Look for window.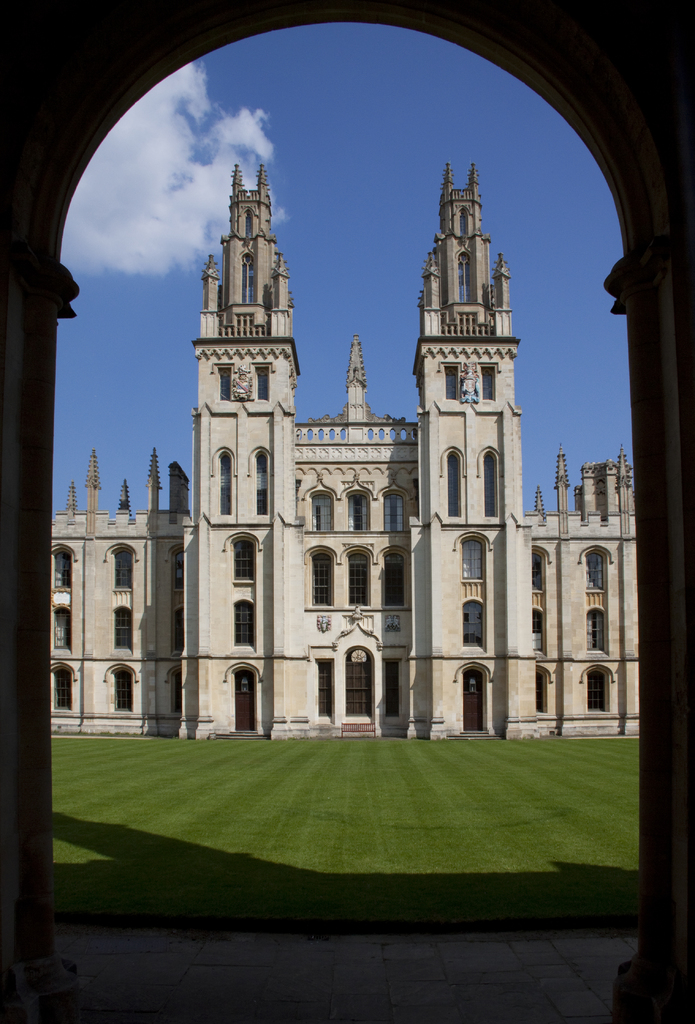
Found: l=252, t=367, r=268, b=401.
